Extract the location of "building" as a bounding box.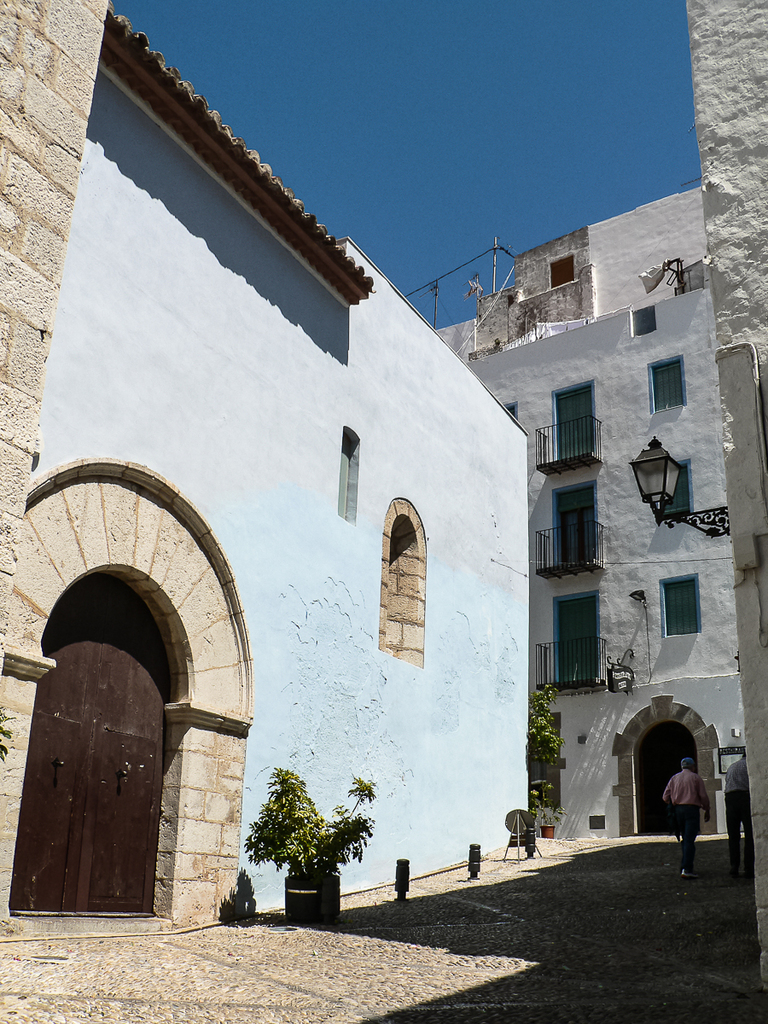
<bbox>684, 0, 767, 986</bbox>.
